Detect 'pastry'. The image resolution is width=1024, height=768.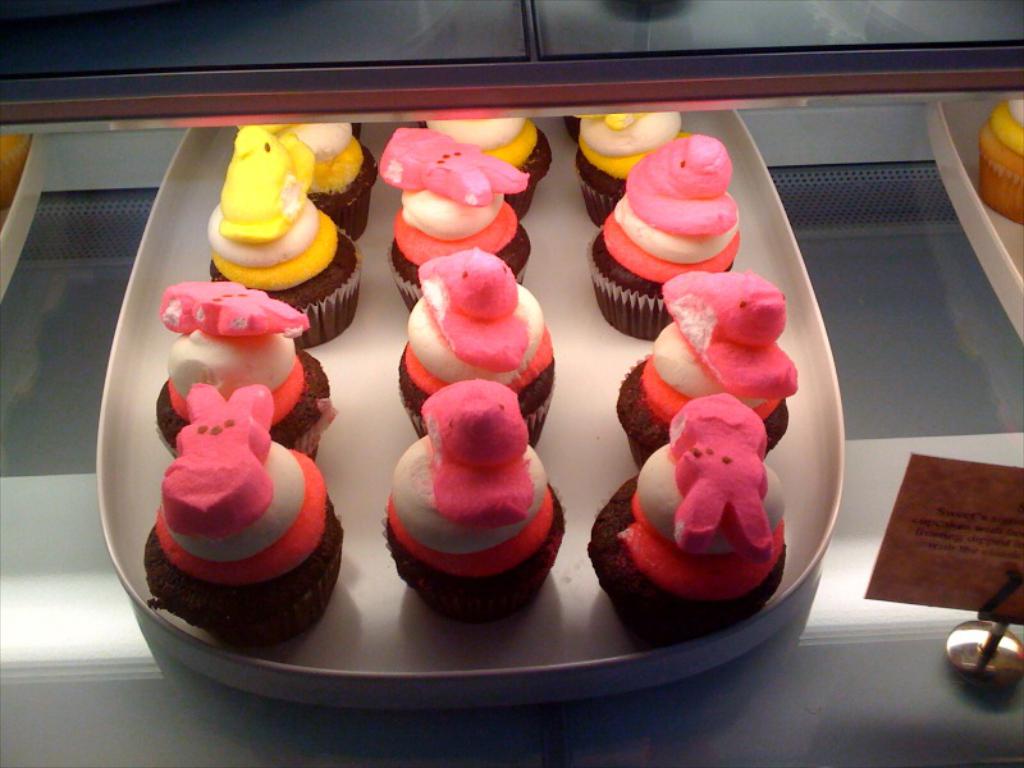
l=417, t=106, r=558, b=220.
